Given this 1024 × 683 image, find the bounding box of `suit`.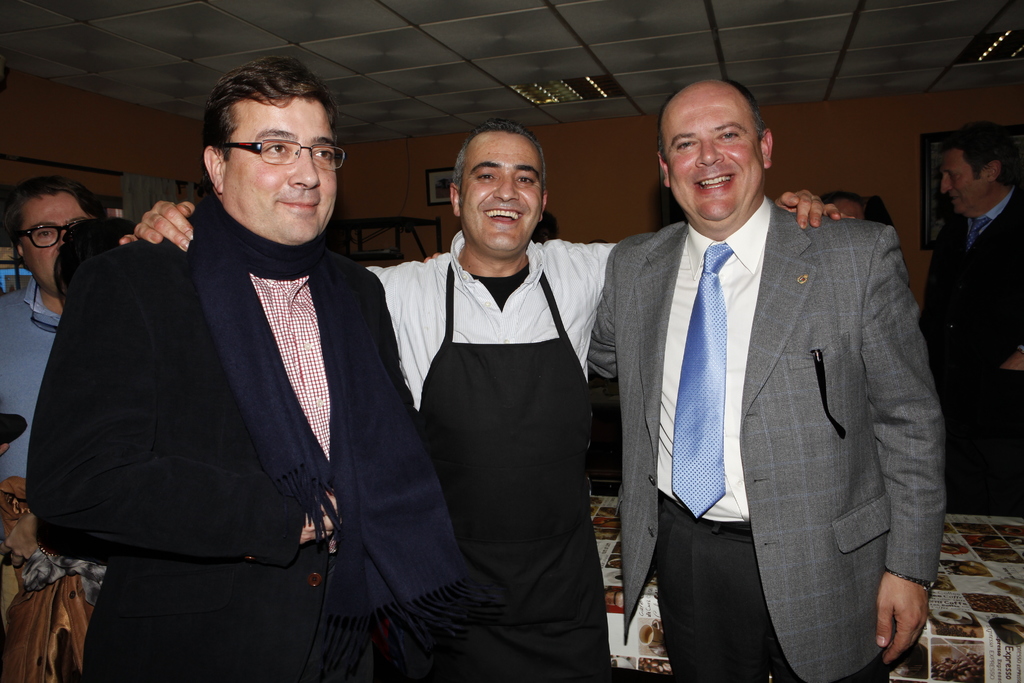
pyautogui.locateOnScreen(24, 199, 474, 682).
